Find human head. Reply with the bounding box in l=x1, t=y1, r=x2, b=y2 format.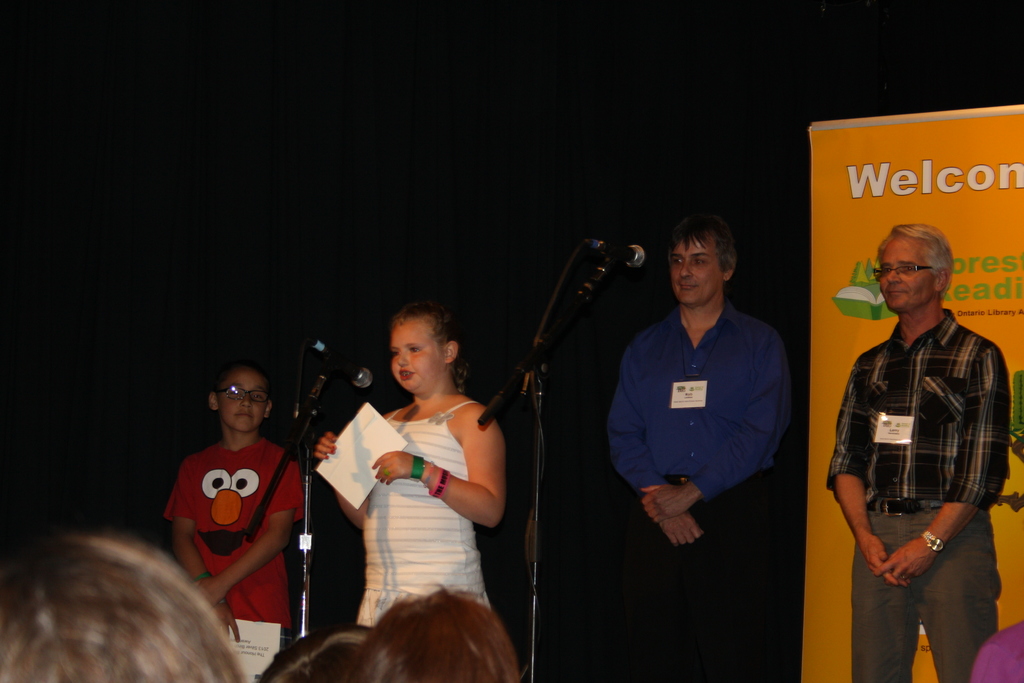
l=392, t=294, r=467, b=395.
